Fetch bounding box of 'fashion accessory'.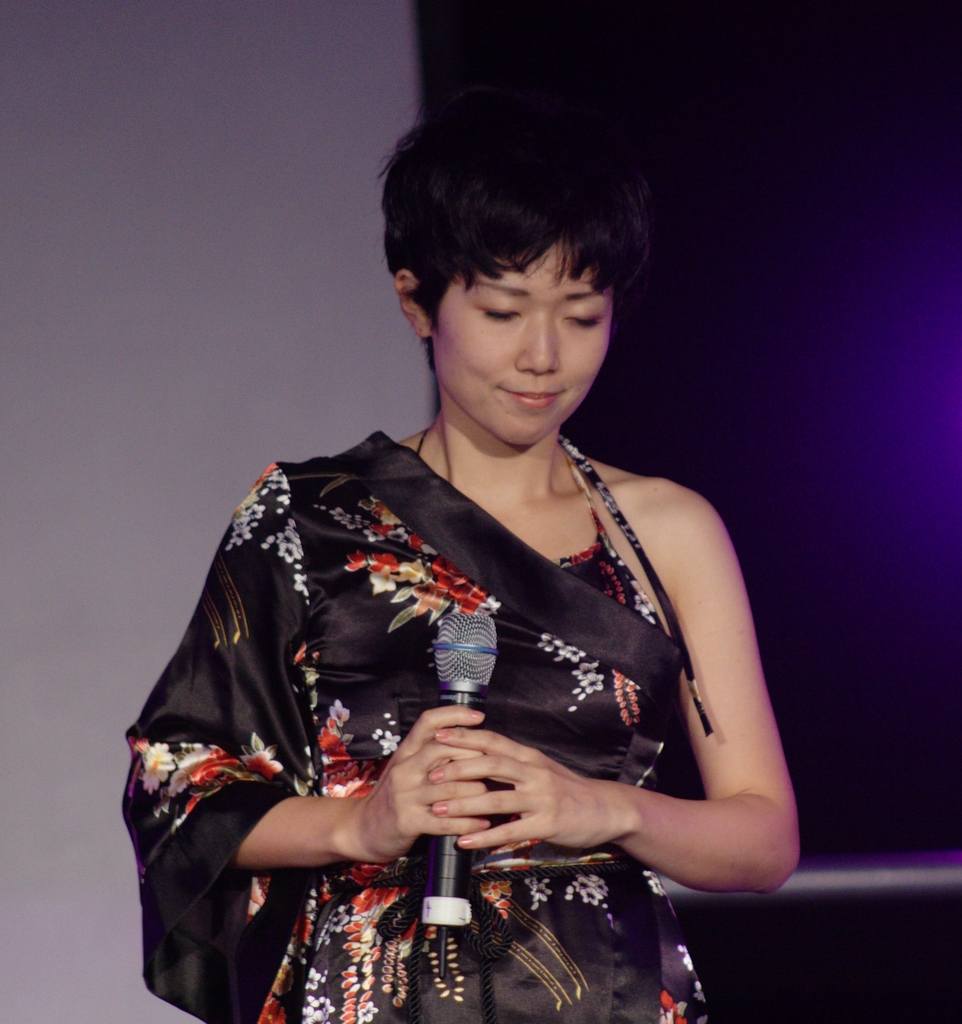
Bbox: <region>460, 836, 472, 849</region>.
